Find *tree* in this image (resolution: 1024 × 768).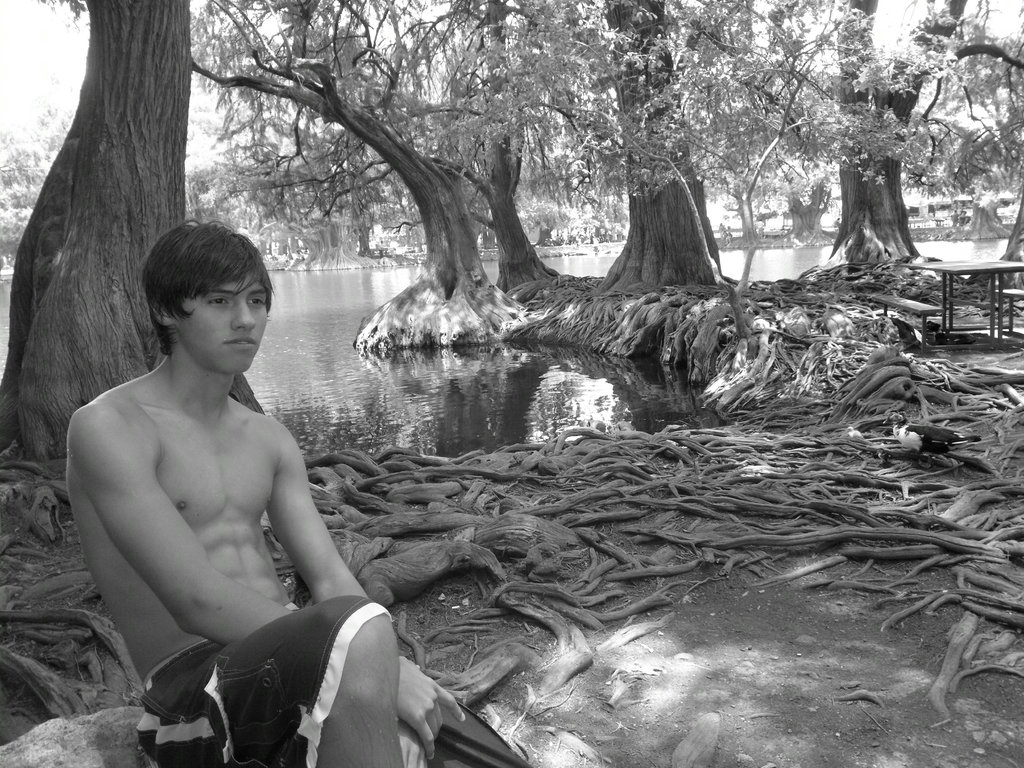
0 98 80 259.
